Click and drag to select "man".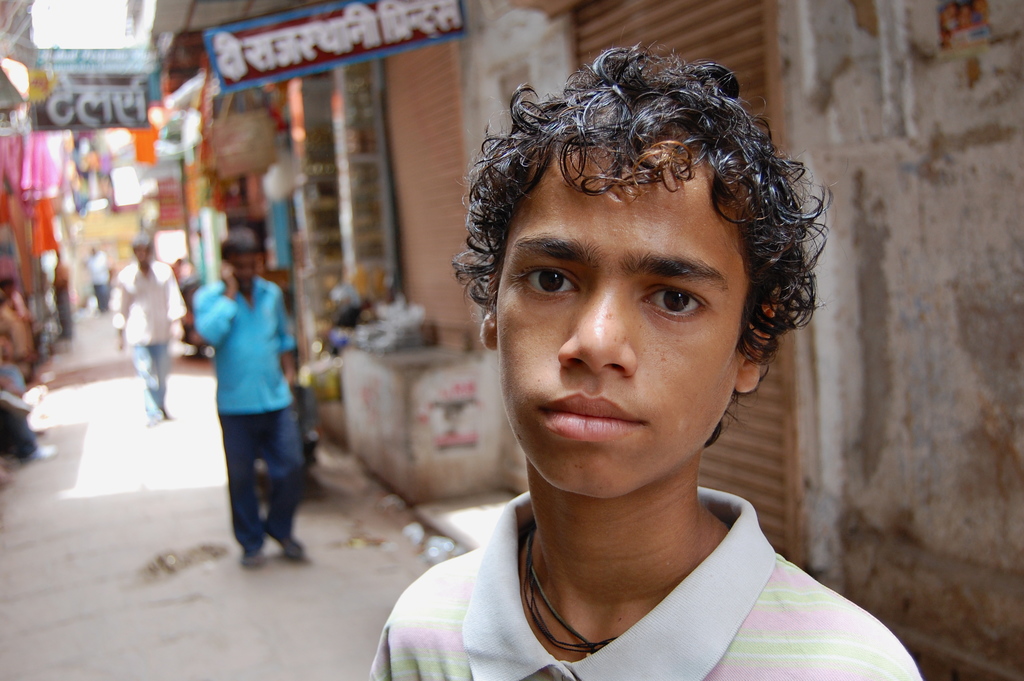
Selection: select_region(189, 227, 324, 568).
